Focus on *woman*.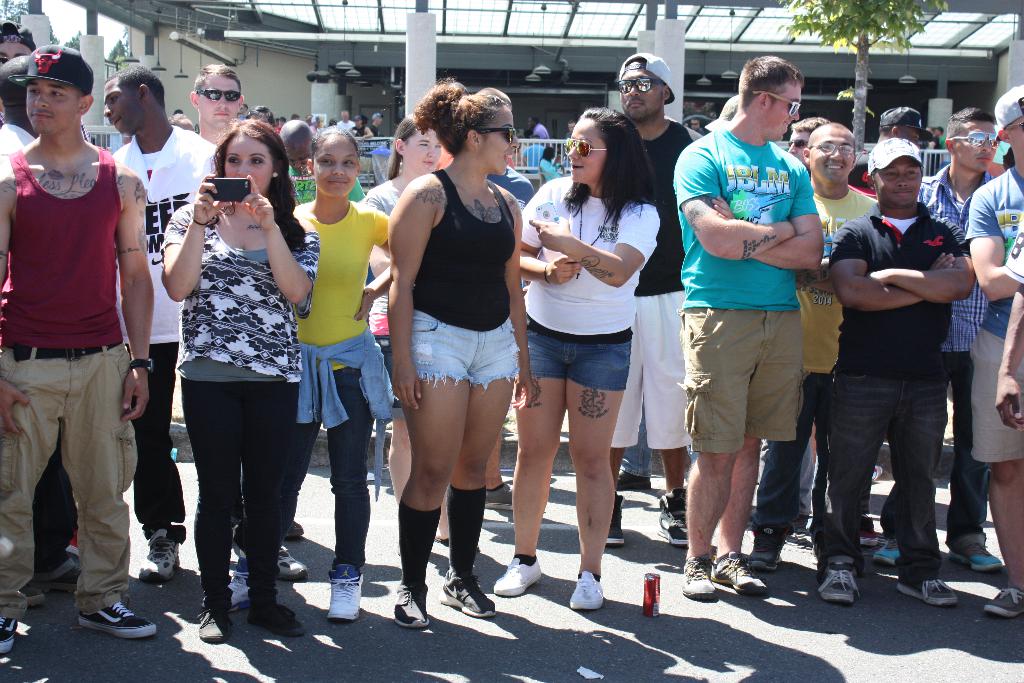
Focused at (492,106,660,611).
